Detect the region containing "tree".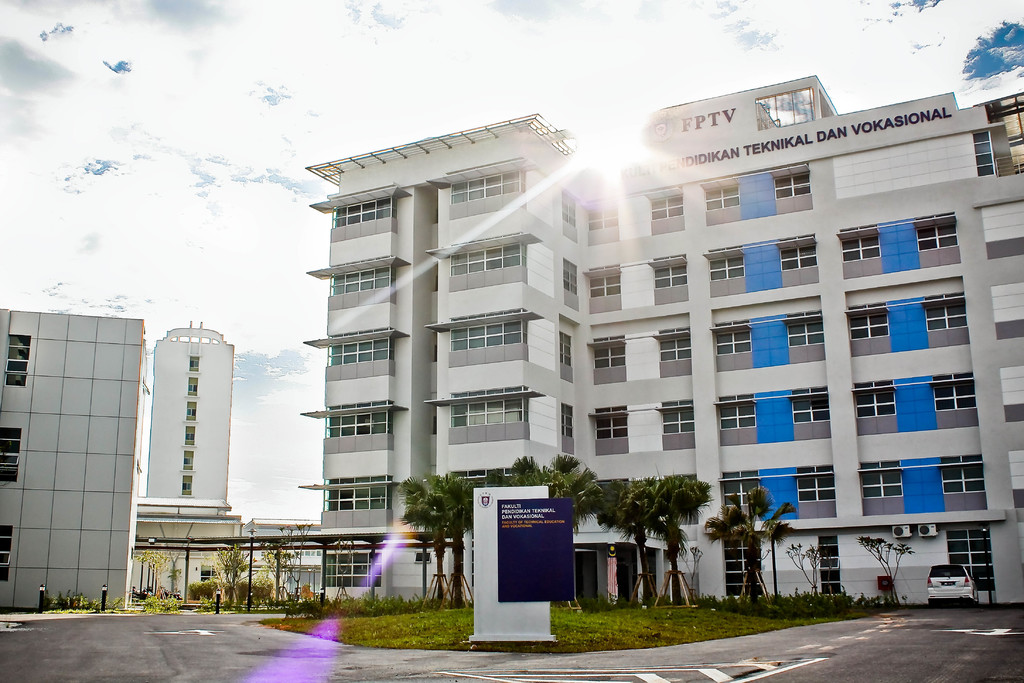
bbox(784, 542, 836, 595).
